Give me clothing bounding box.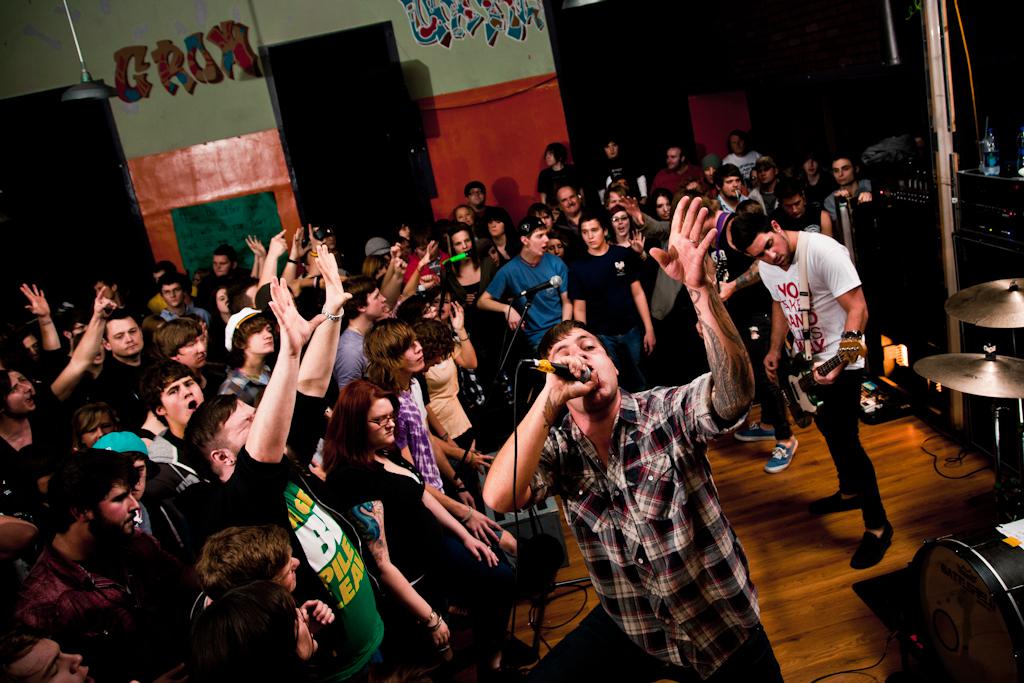
414/343/489/509.
